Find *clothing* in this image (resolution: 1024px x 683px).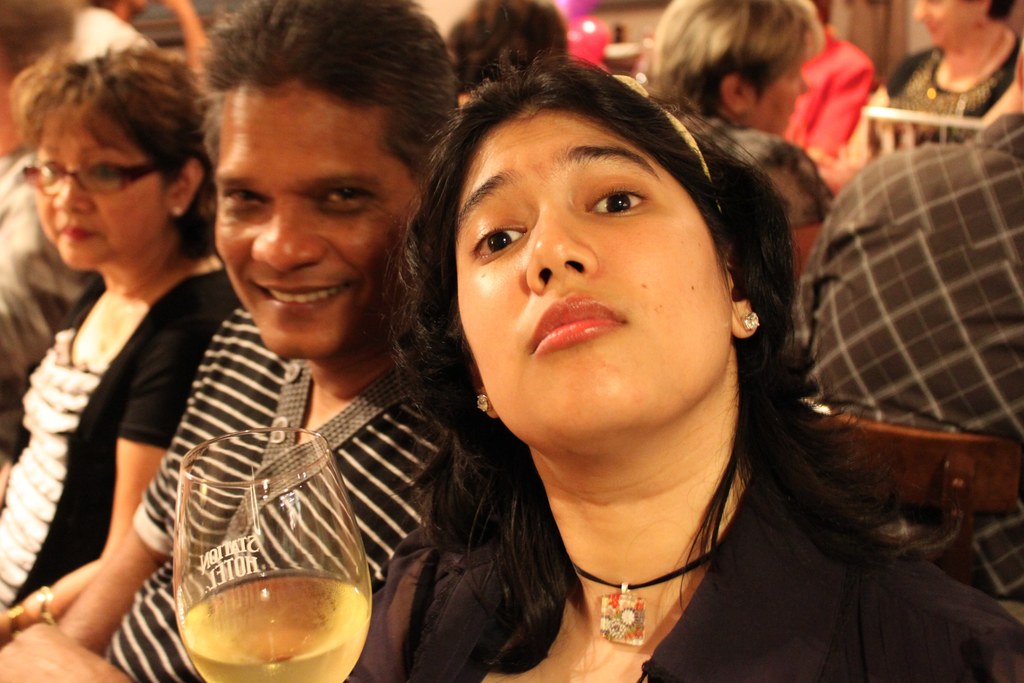
<region>61, 4, 152, 63</region>.
